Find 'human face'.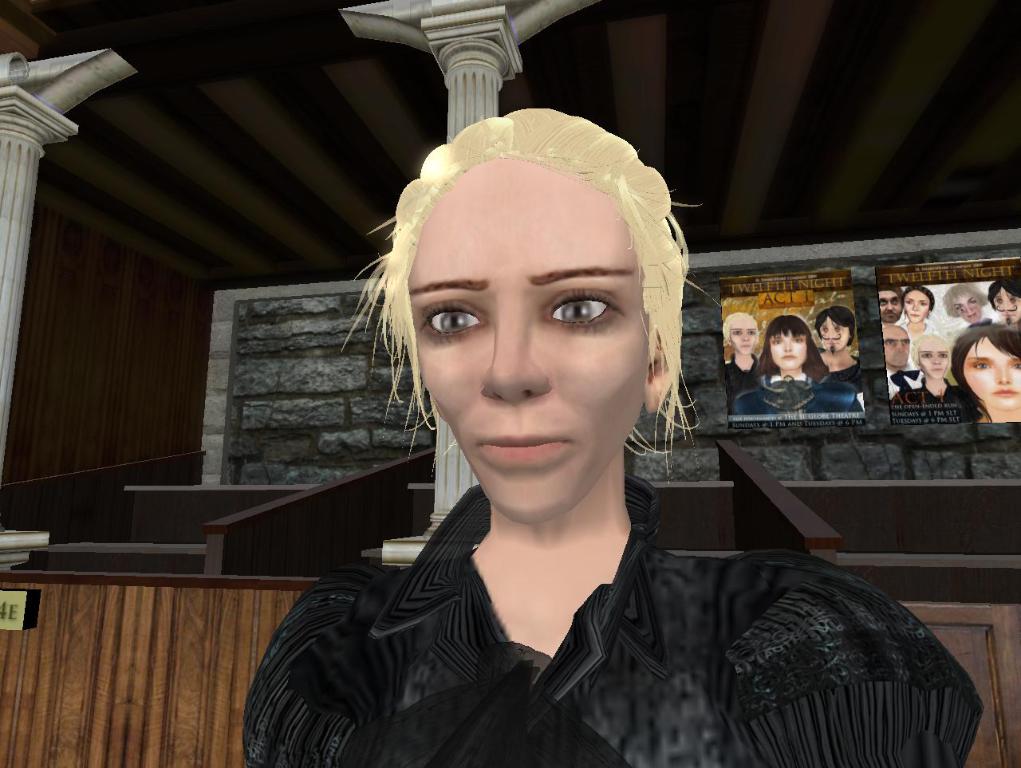
region(885, 325, 913, 367).
